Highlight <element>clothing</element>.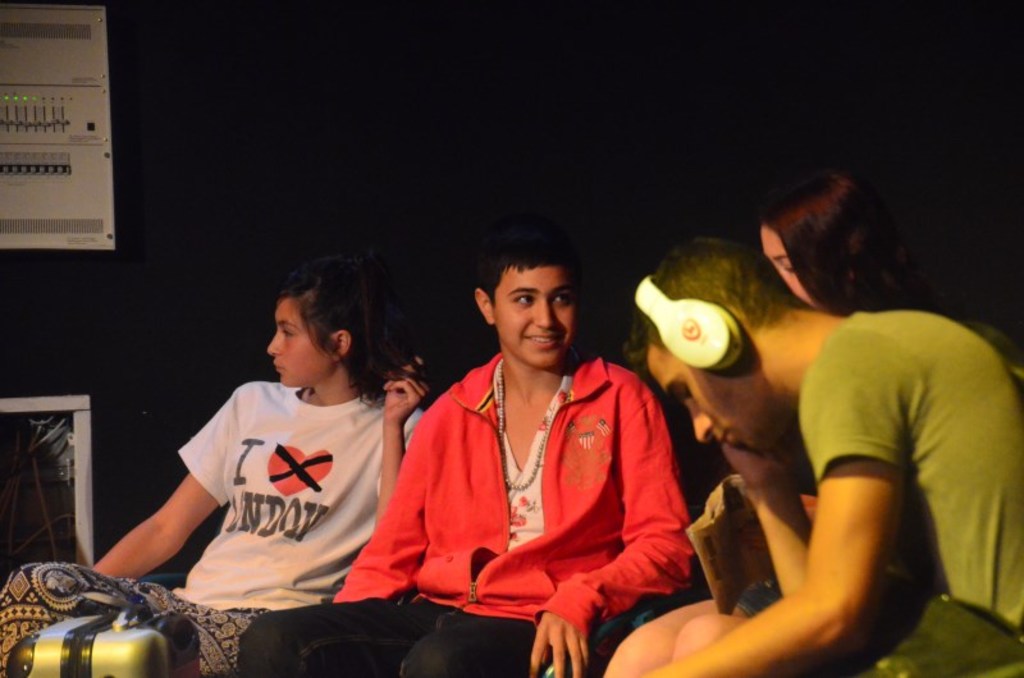
Highlighted region: {"x1": 335, "y1": 351, "x2": 699, "y2": 636}.
